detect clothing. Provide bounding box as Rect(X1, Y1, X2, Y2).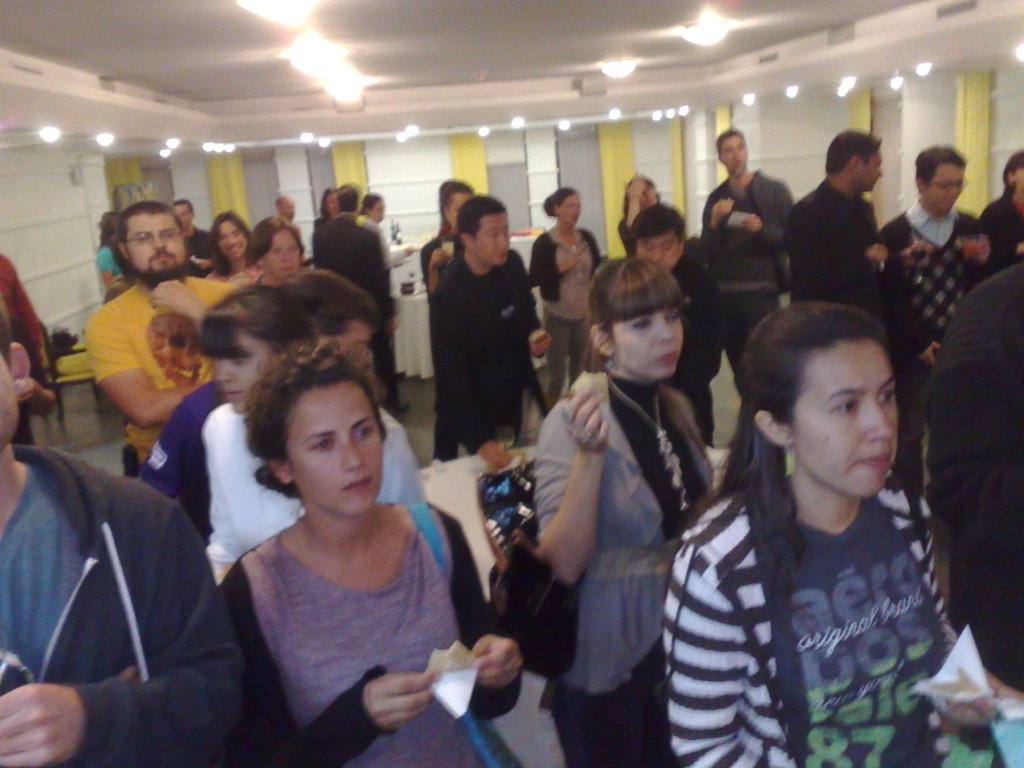
Rect(0, 443, 249, 767).
